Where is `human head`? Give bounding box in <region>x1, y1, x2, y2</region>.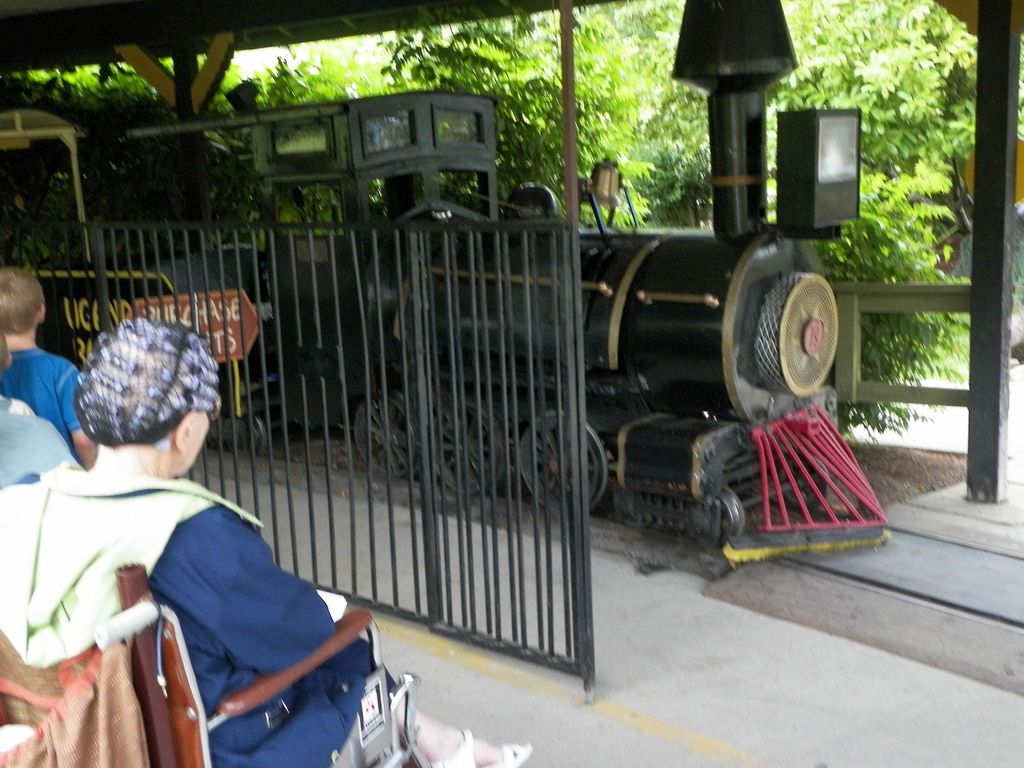
<region>0, 265, 49, 340</region>.
